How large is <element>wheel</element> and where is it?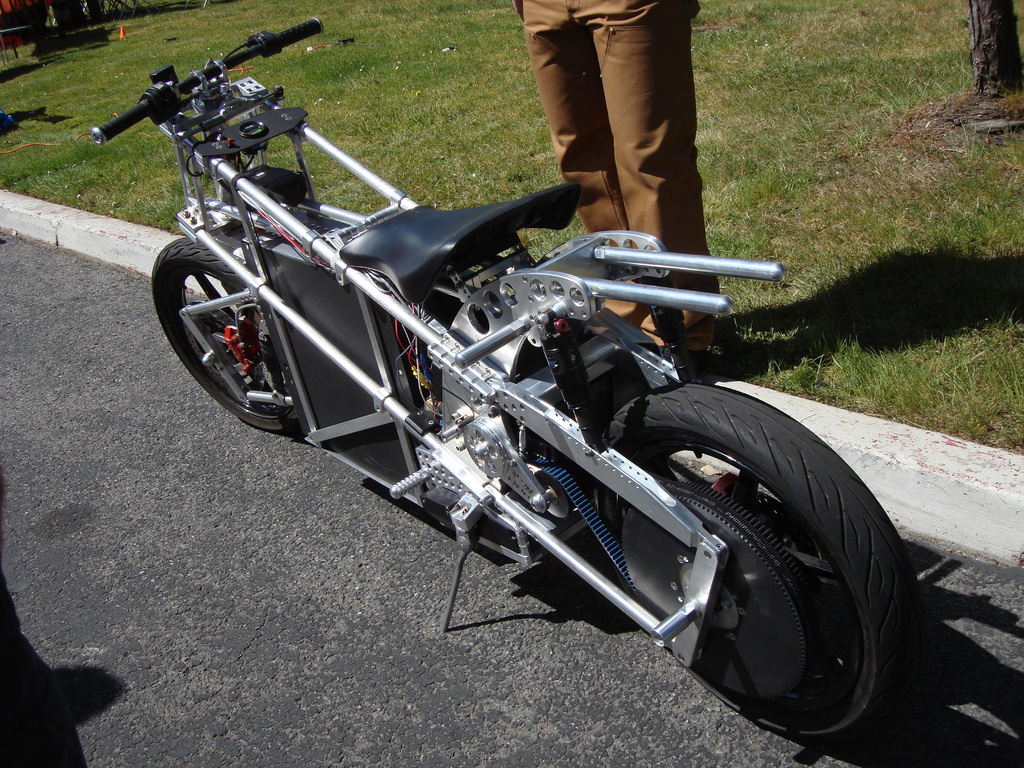
Bounding box: select_region(152, 241, 303, 434).
